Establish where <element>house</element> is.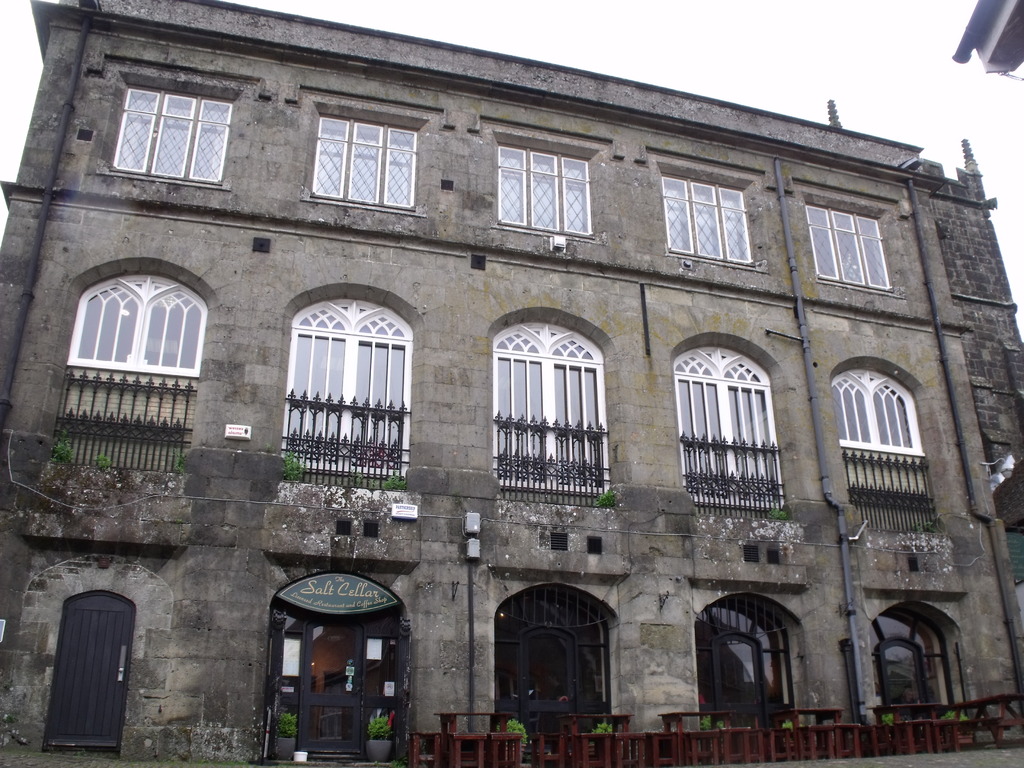
Established at x1=26, y1=0, x2=993, y2=740.
